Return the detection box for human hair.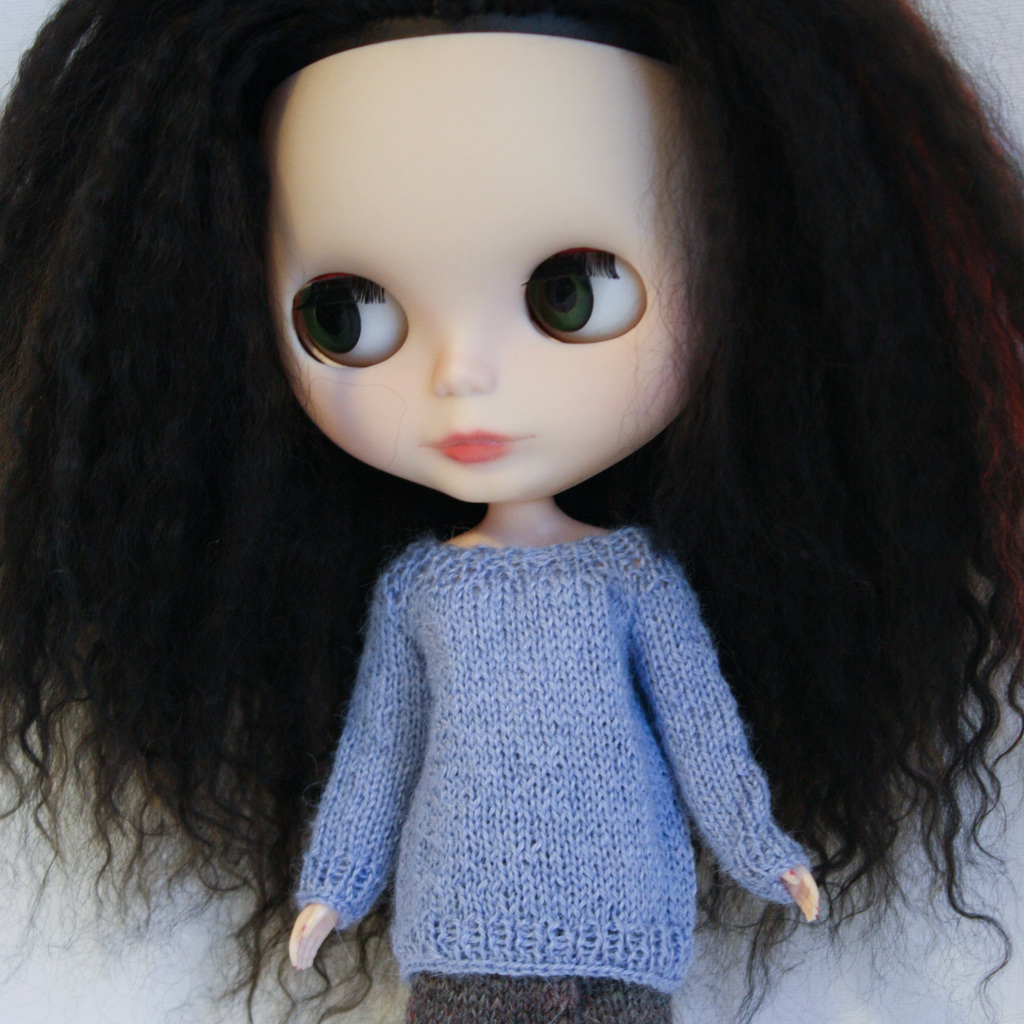
0 0 1023 1023.
